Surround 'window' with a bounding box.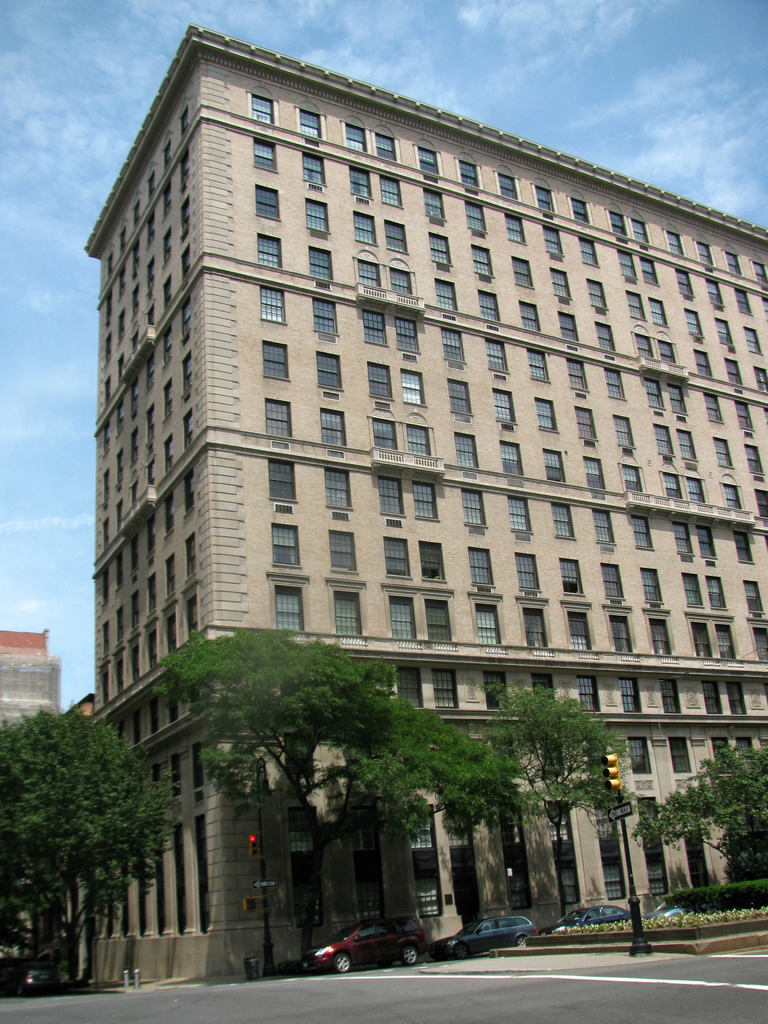
(724,359,744,383).
